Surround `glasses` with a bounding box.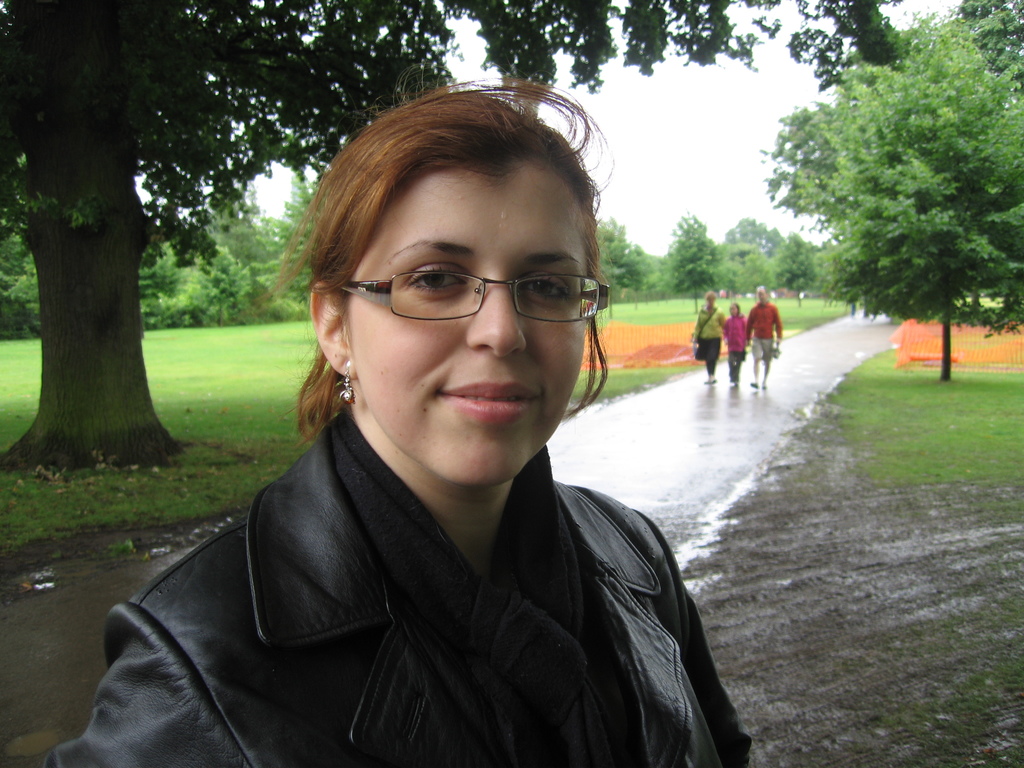
Rect(334, 266, 611, 326).
